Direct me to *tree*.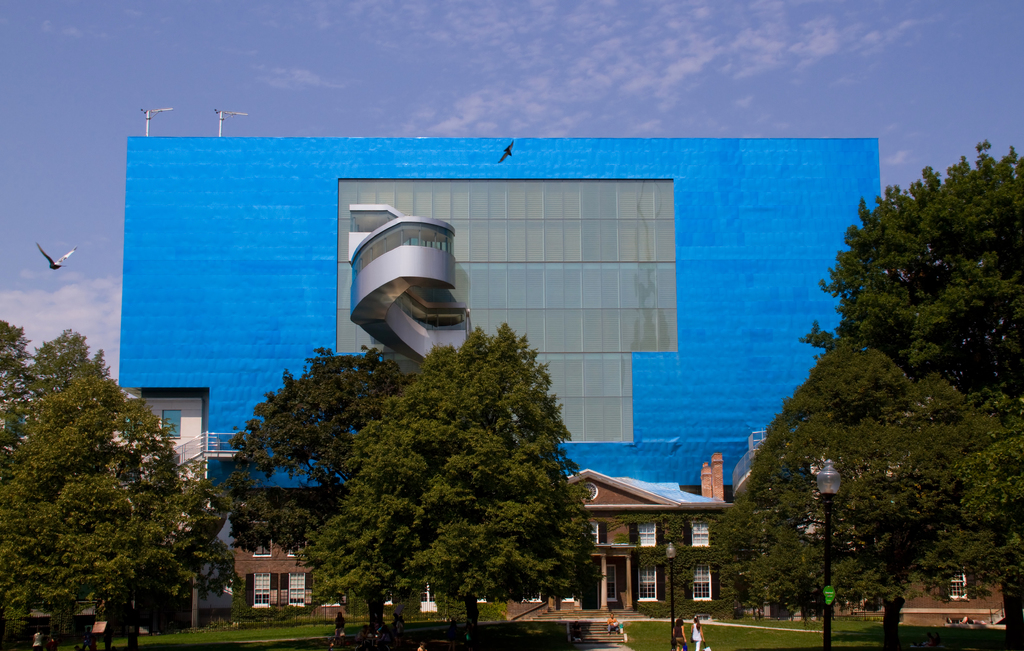
Direction: {"left": 741, "top": 140, "right": 1023, "bottom": 650}.
